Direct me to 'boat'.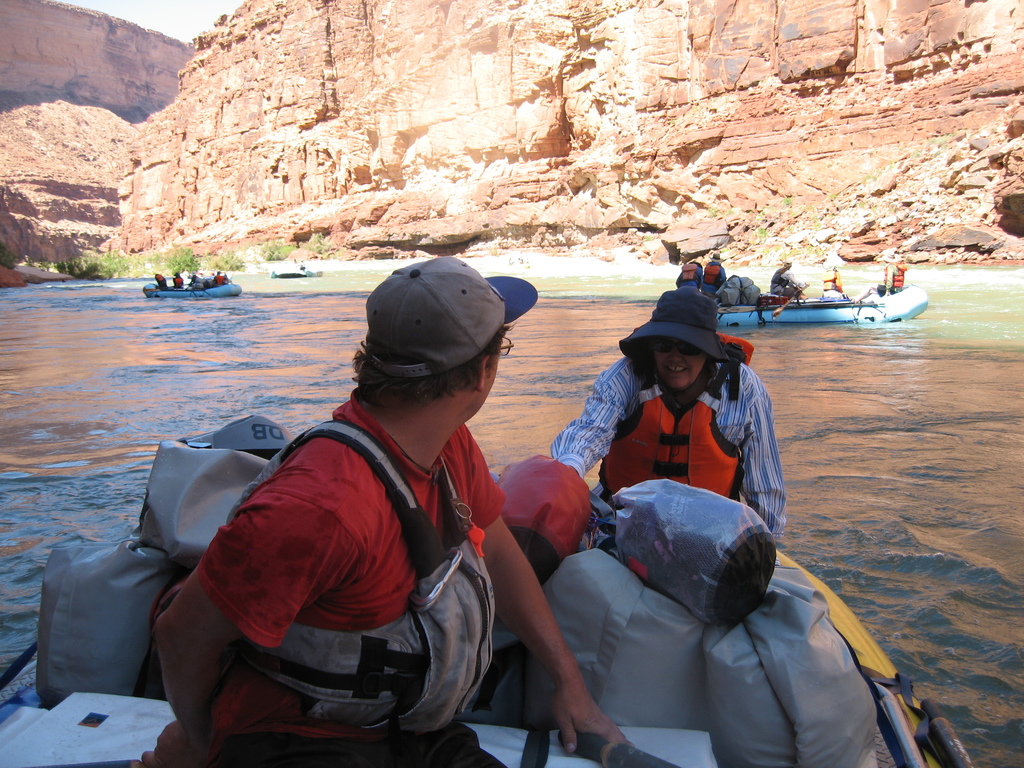
Direction: bbox=(0, 417, 970, 767).
